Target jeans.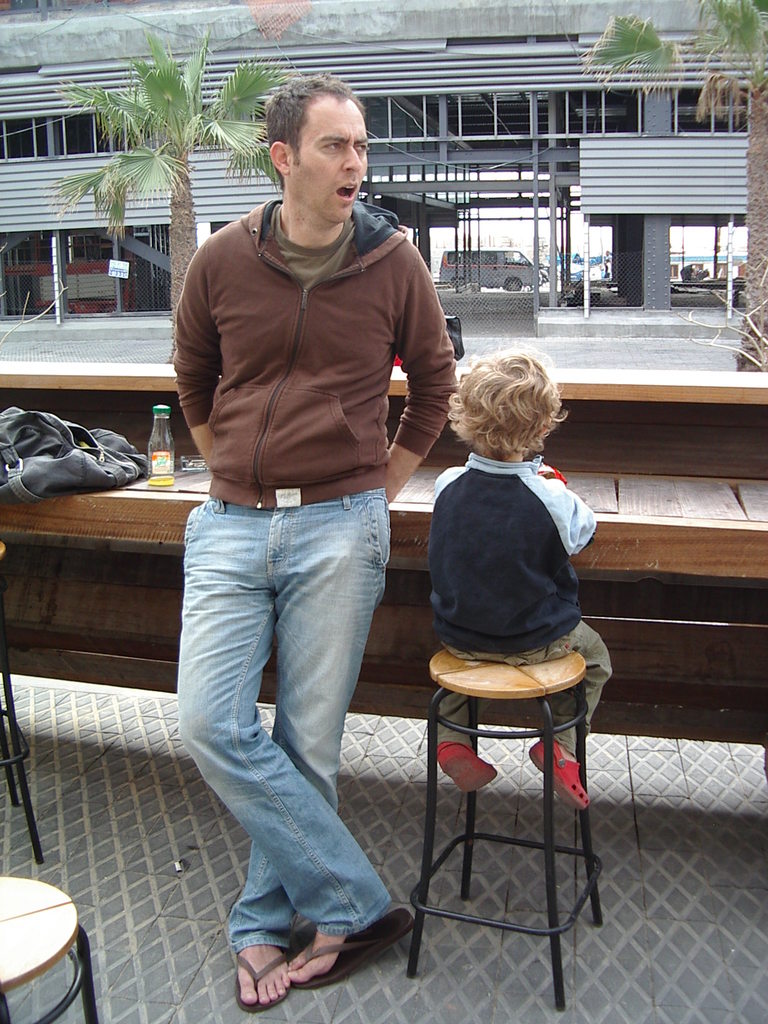
Target region: detection(159, 468, 413, 990).
